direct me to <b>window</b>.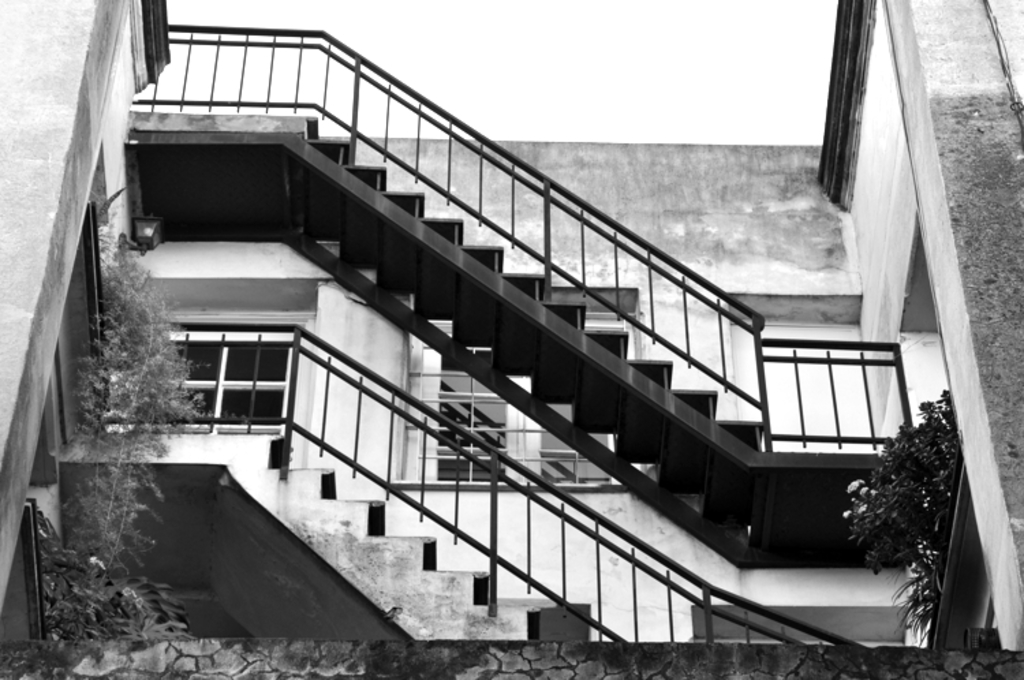
Direction: region(119, 333, 288, 434).
